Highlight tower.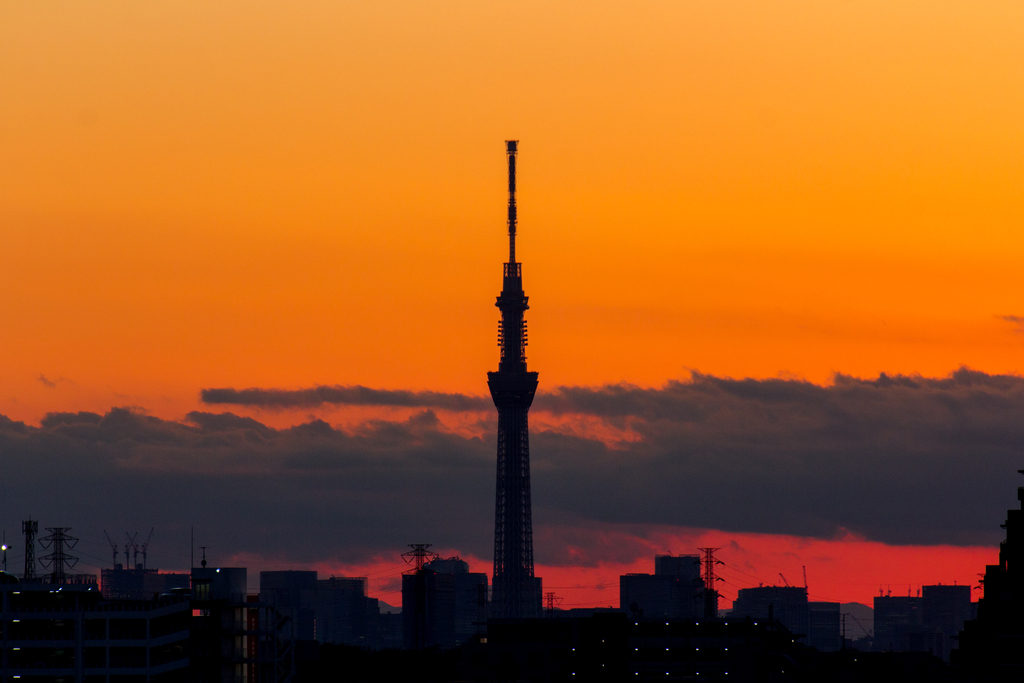
Highlighted region: l=396, t=566, r=484, b=682.
